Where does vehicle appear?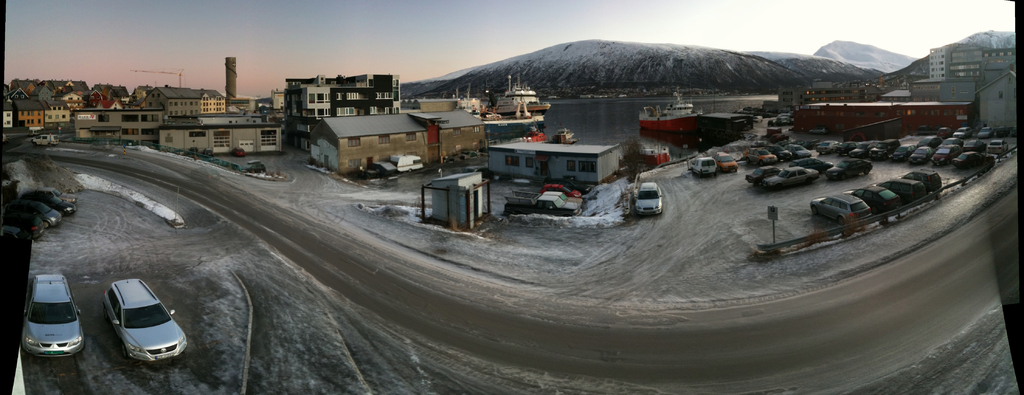
Appears at rect(987, 138, 1008, 158).
